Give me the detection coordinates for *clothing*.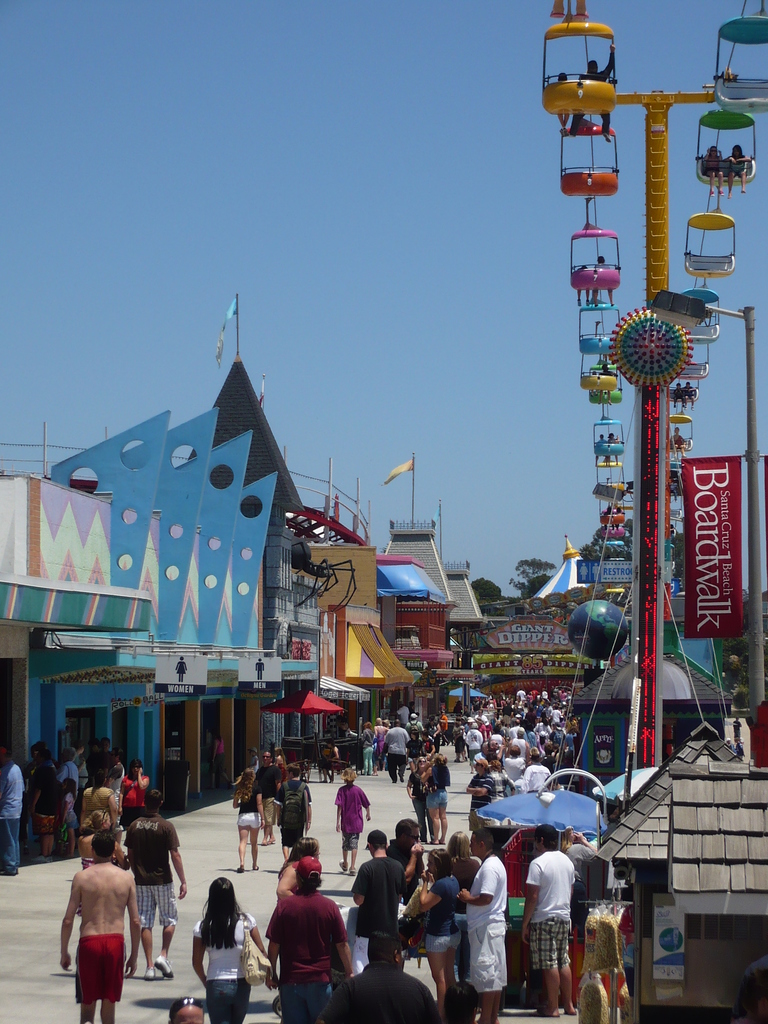
locate(334, 784, 374, 856).
